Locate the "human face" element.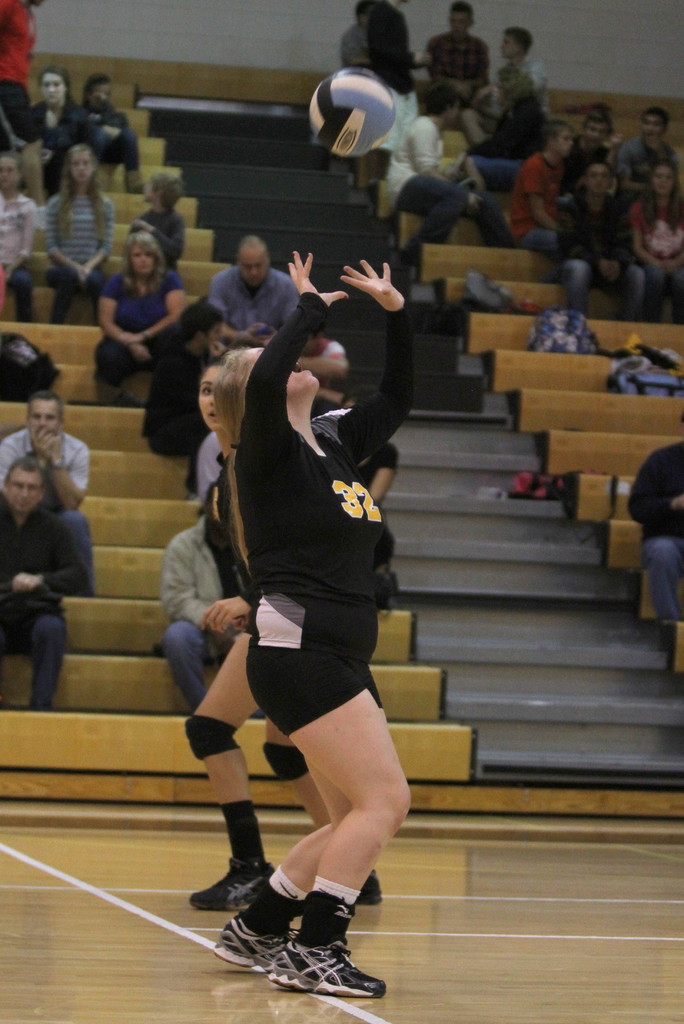
Element bbox: region(450, 13, 473, 36).
